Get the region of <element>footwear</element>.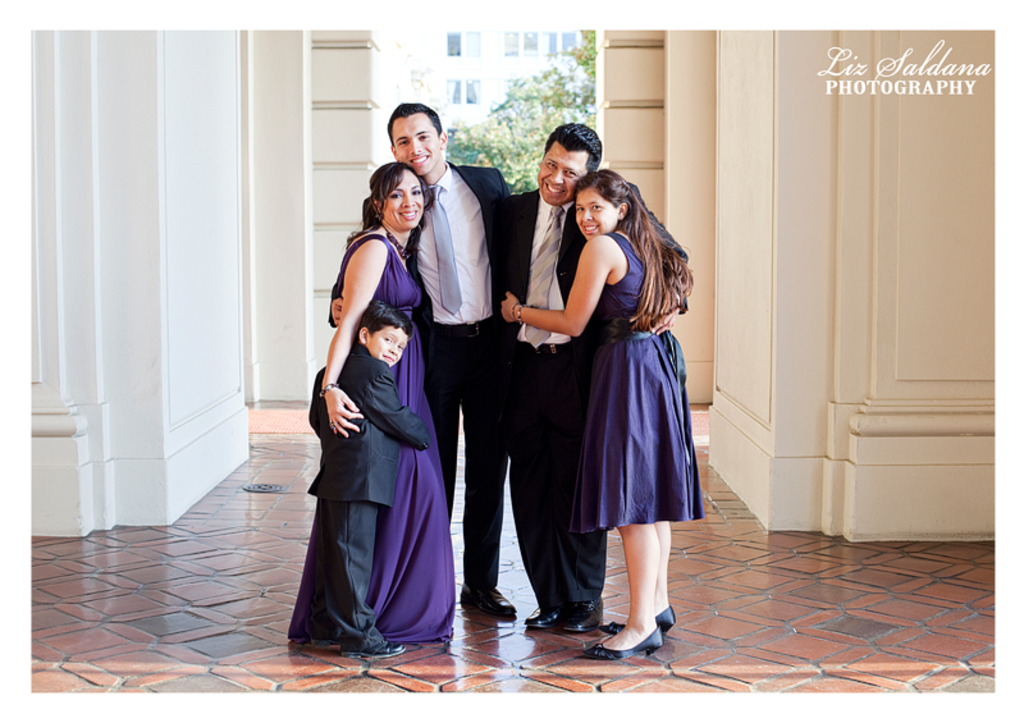
select_region(585, 627, 668, 656).
